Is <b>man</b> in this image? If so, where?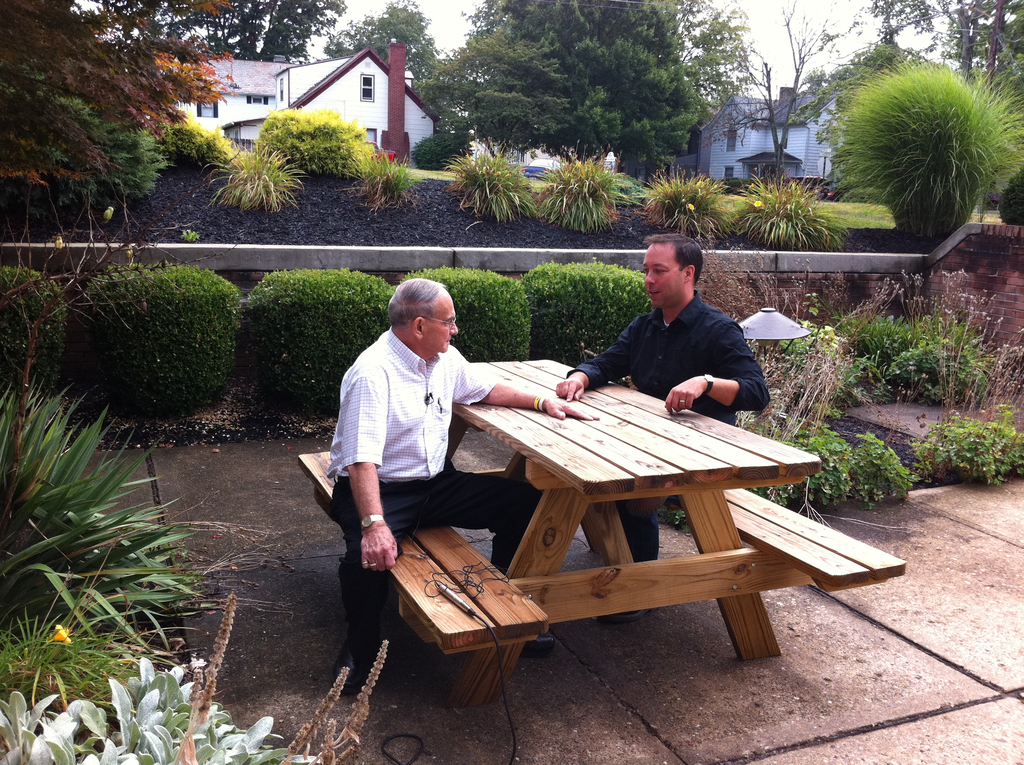
Yes, at [x1=556, y1=234, x2=774, y2=565].
